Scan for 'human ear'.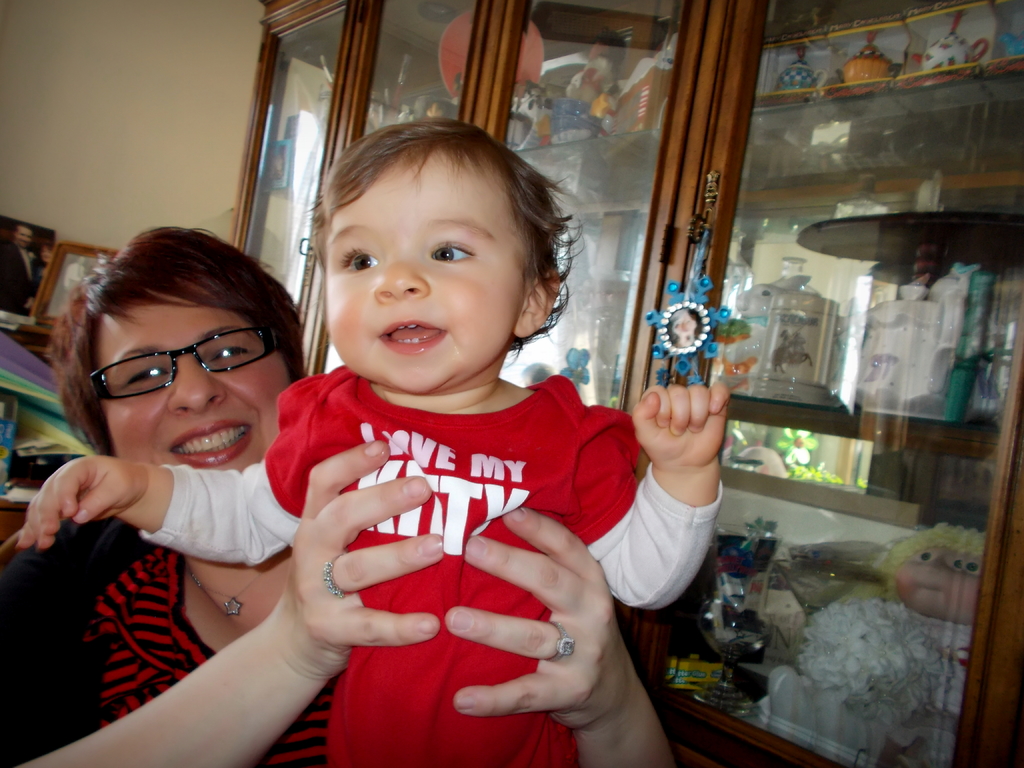
Scan result: box(510, 269, 562, 336).
